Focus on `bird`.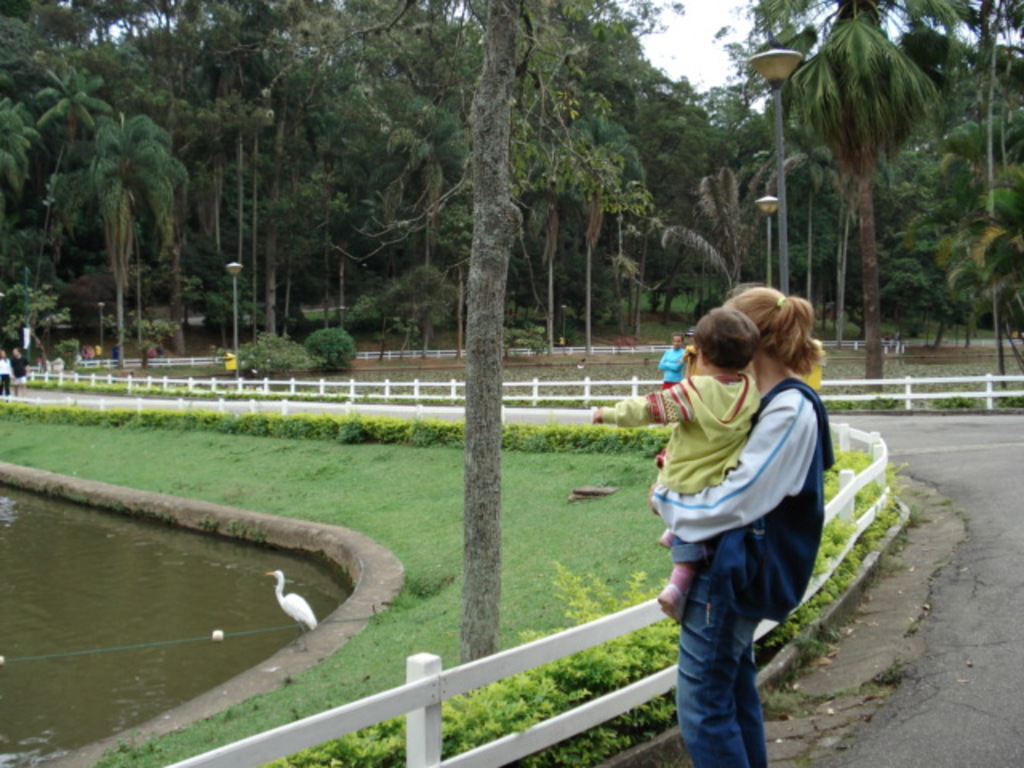
Focused at (261, 571, 322, 651).
